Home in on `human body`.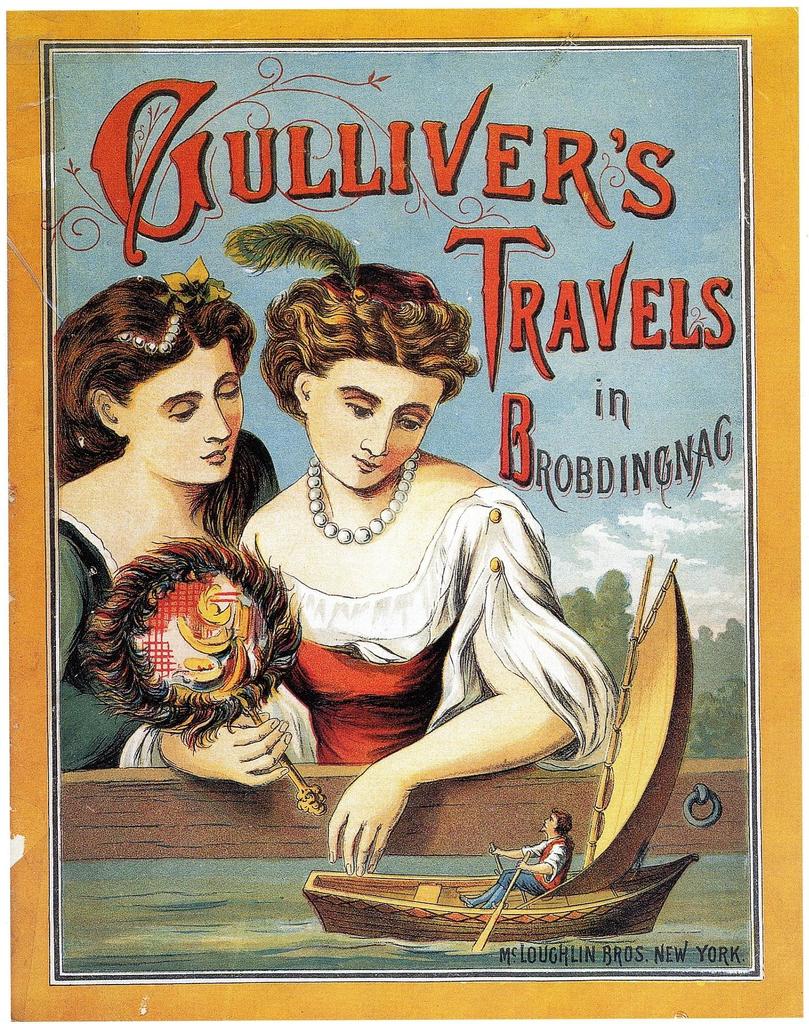
Homed in at select_region(221, 220, 652, 938).
